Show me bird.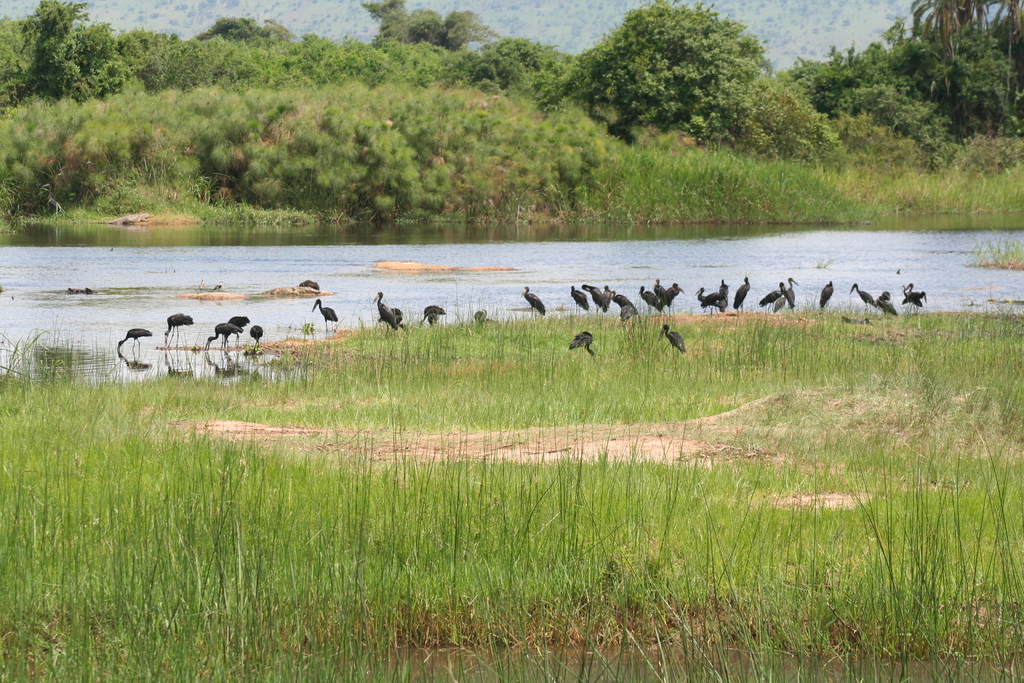
bird is here: bbox=[251, 322, 265, 352].
